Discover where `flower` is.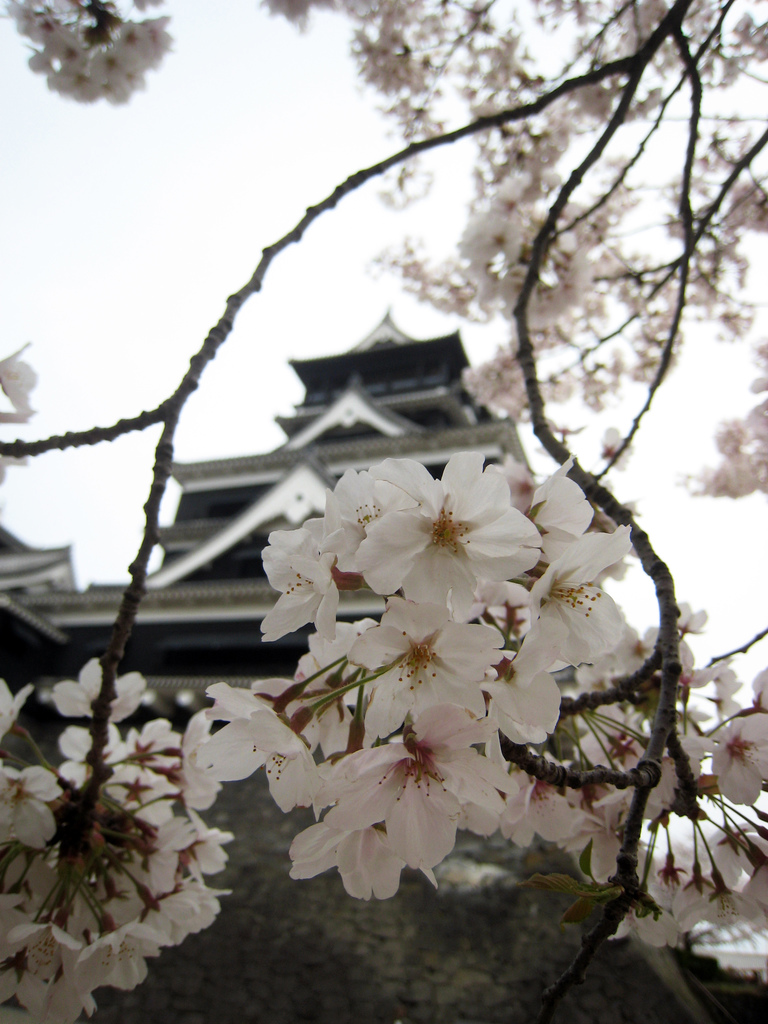
Discovered at crop(0, 344, 30, 415).
